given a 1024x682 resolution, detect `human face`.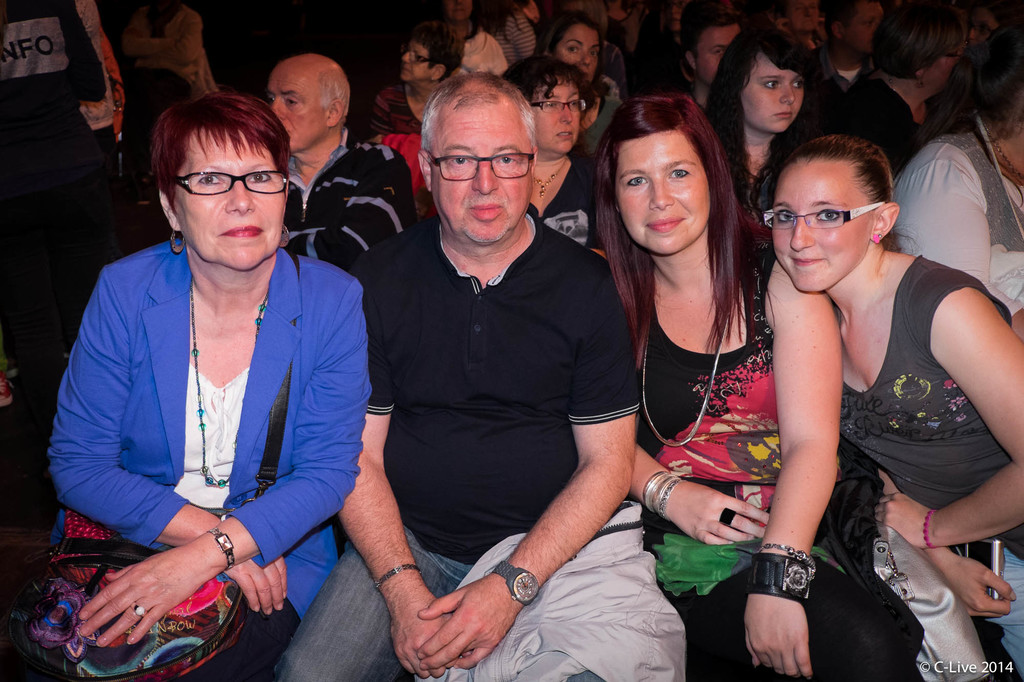
box(401, 40, 434, 79).
